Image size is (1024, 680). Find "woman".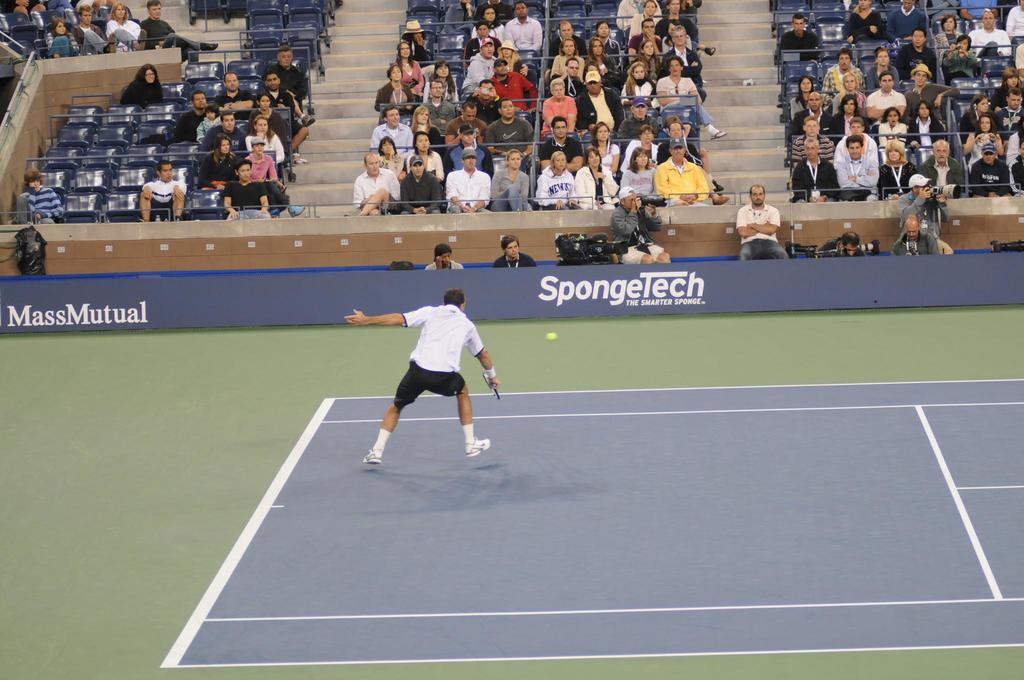
550 36 588 81.
